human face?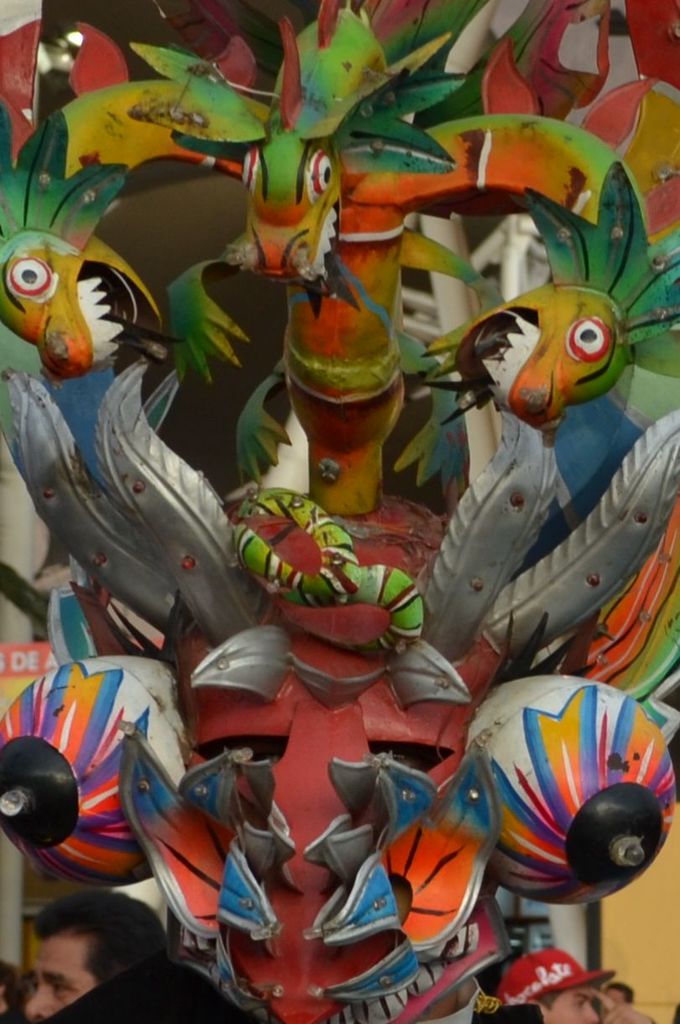
bbox=[543, 990, 598, 1023]
